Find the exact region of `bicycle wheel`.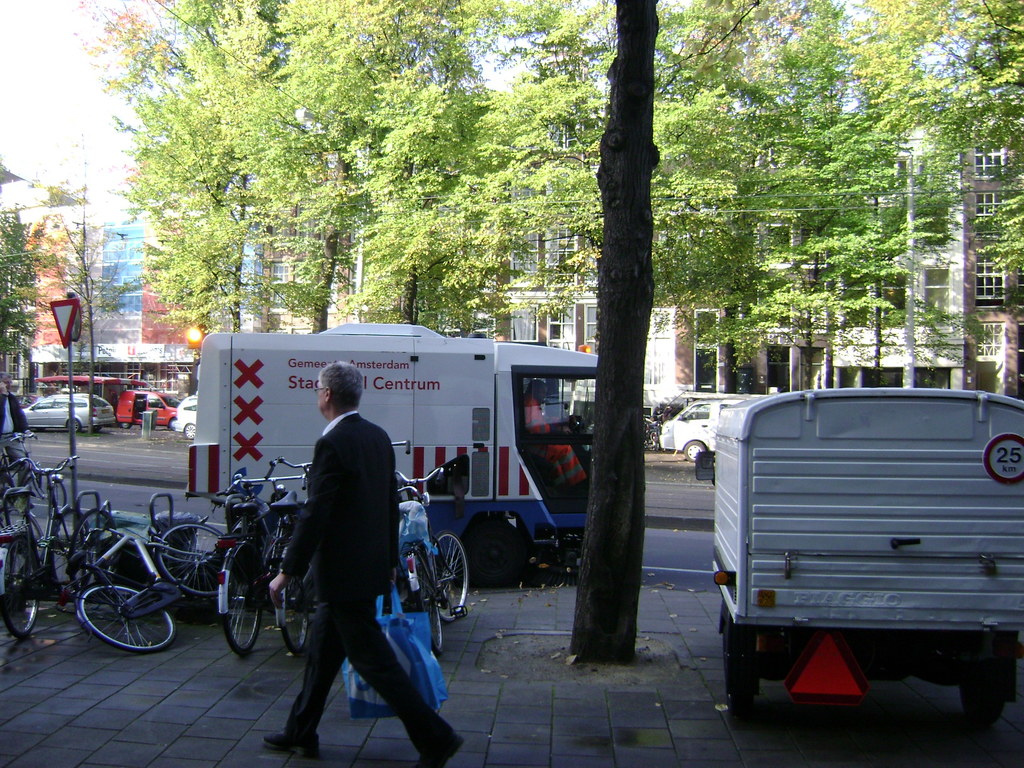
Exact region: Rect(0, 532, 40, 640).
